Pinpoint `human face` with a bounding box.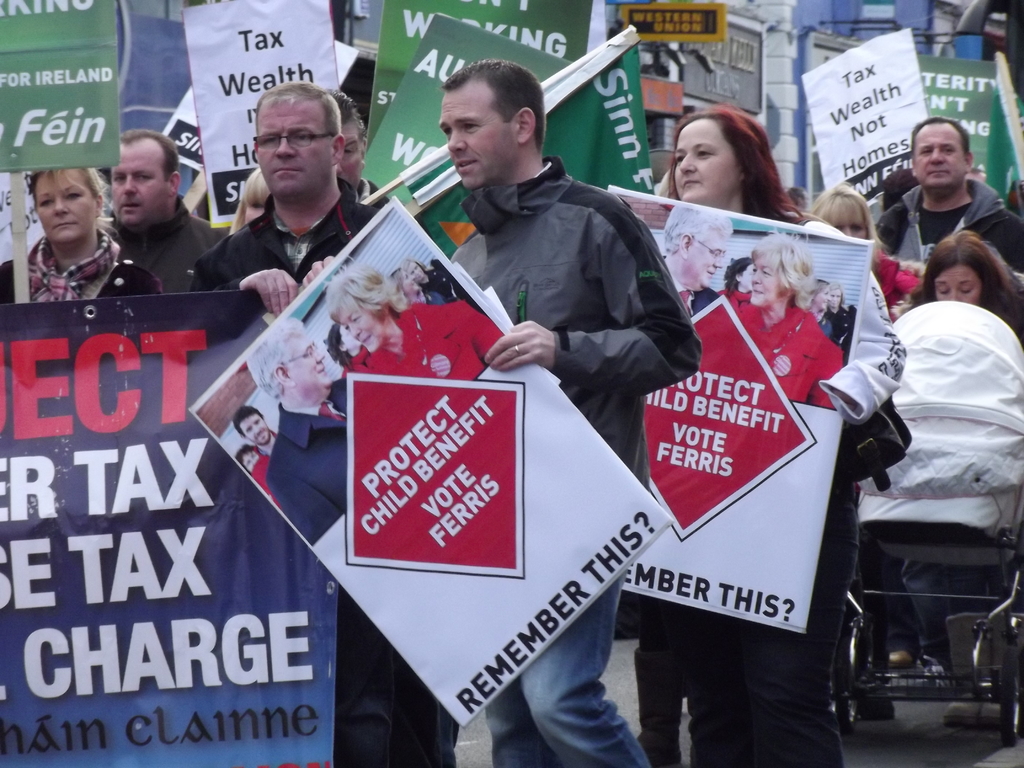
region(289, 333, 324, 396).
